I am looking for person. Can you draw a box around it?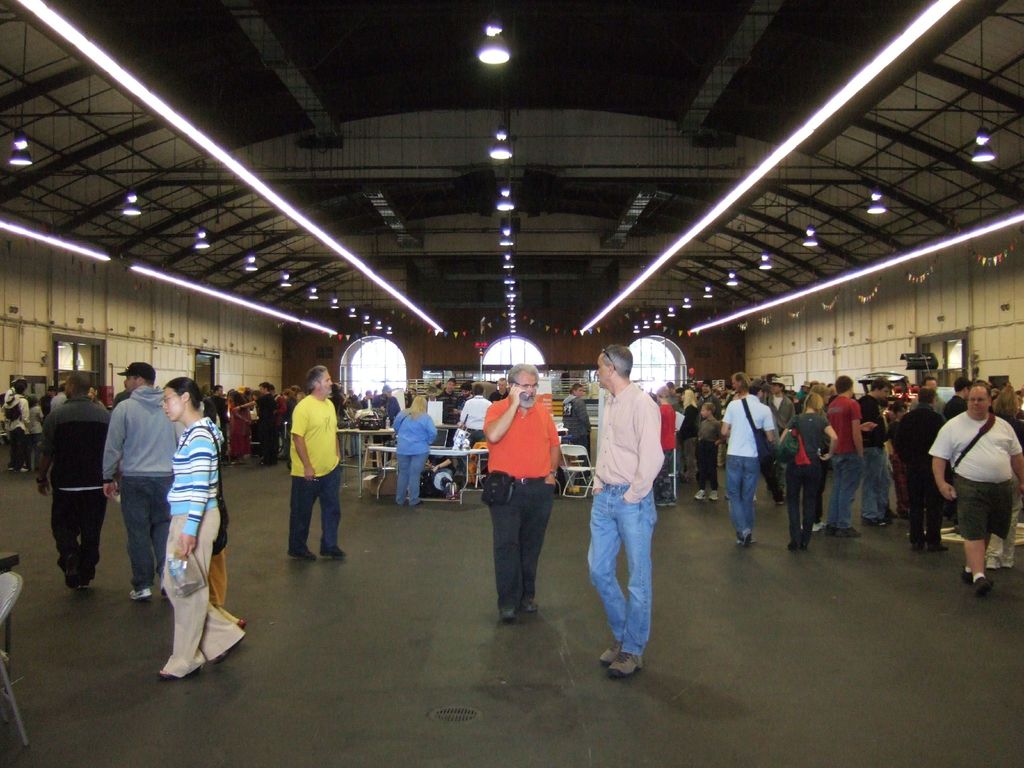
Sure, the bounding box is <bbox>795, 383, 812, 399</bbox>.
